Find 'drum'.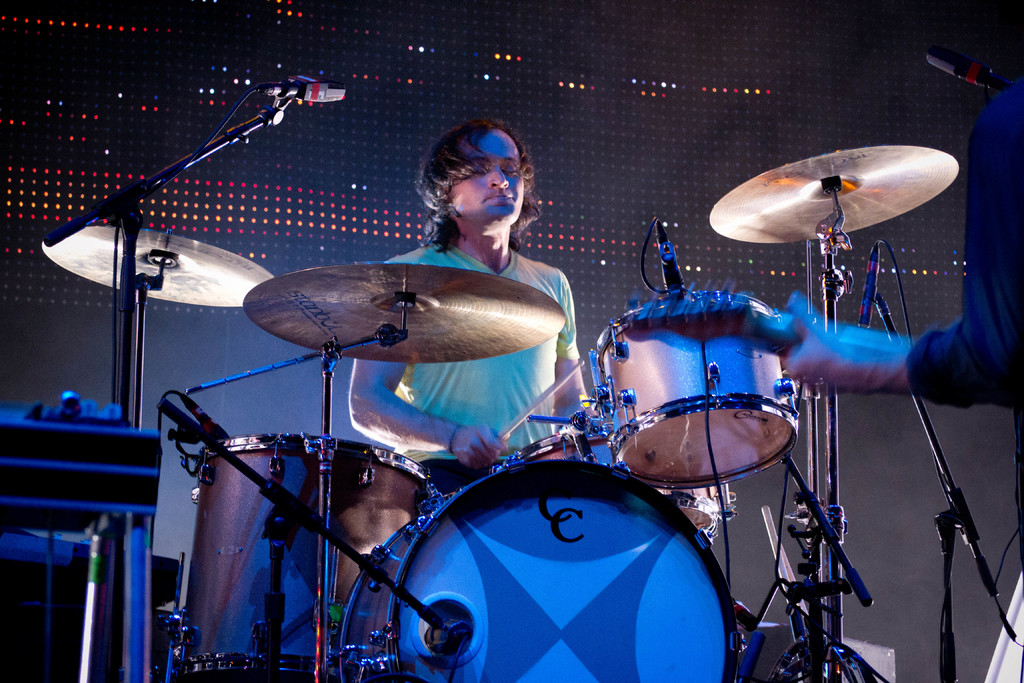
(x1=169, y1=433, x2=435, y2=682).
